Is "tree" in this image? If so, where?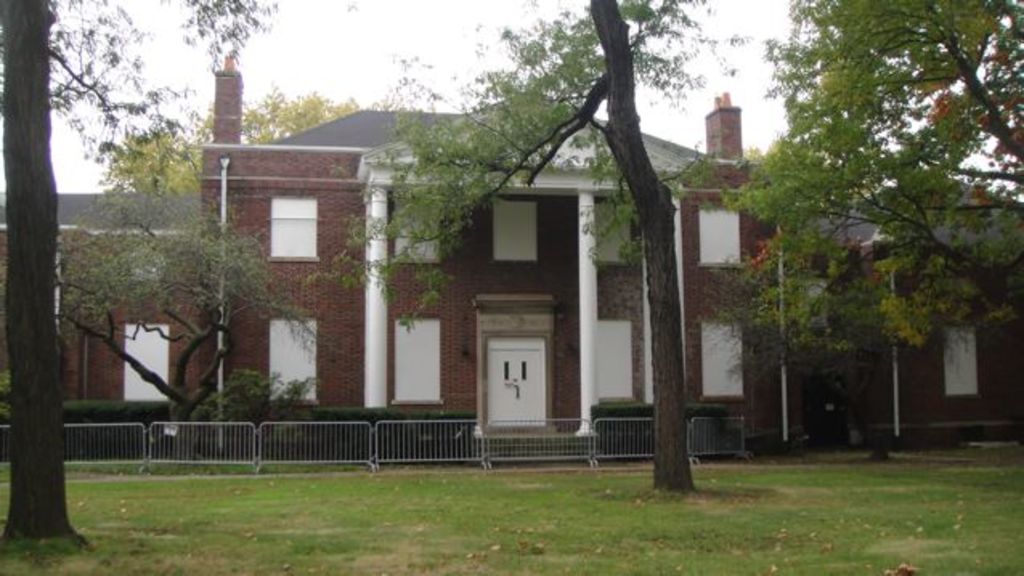
Yes, at locate(106, 90, 366, 197).
